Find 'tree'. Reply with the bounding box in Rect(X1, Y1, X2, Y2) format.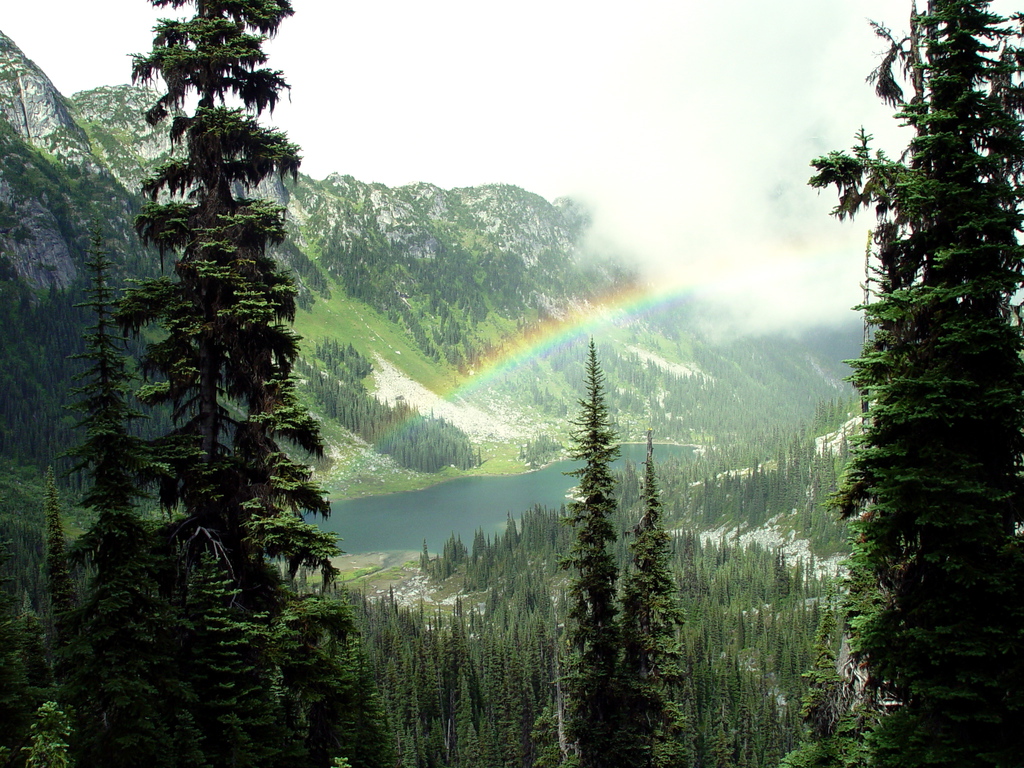
Rect(23, 481, 80, 684).
